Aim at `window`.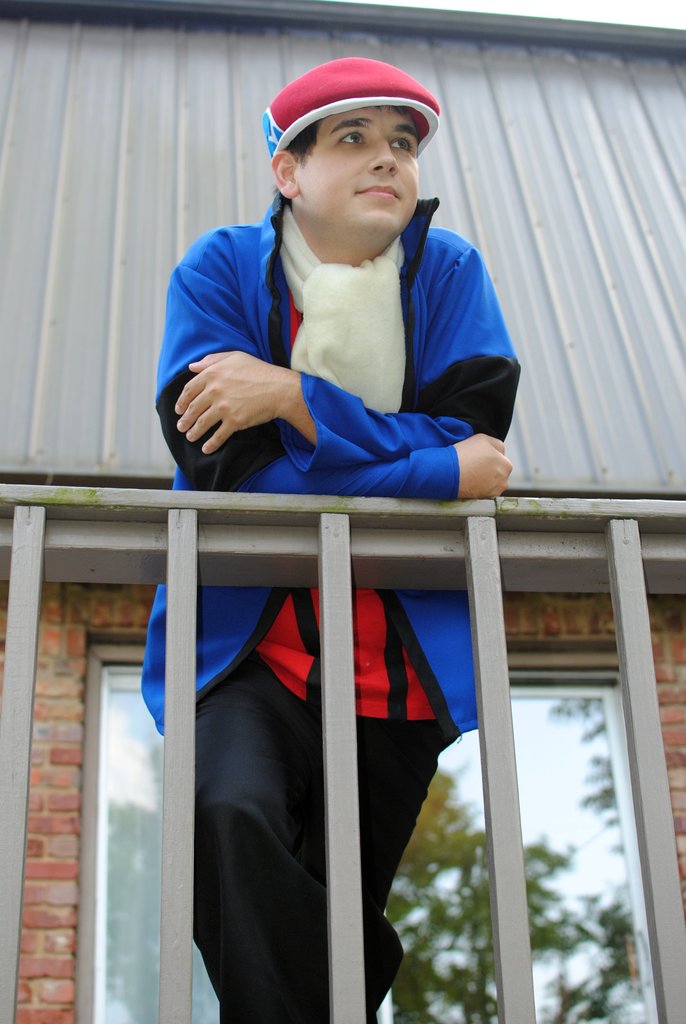
Aimed at bbox=(71, 646, 664, 1023).
